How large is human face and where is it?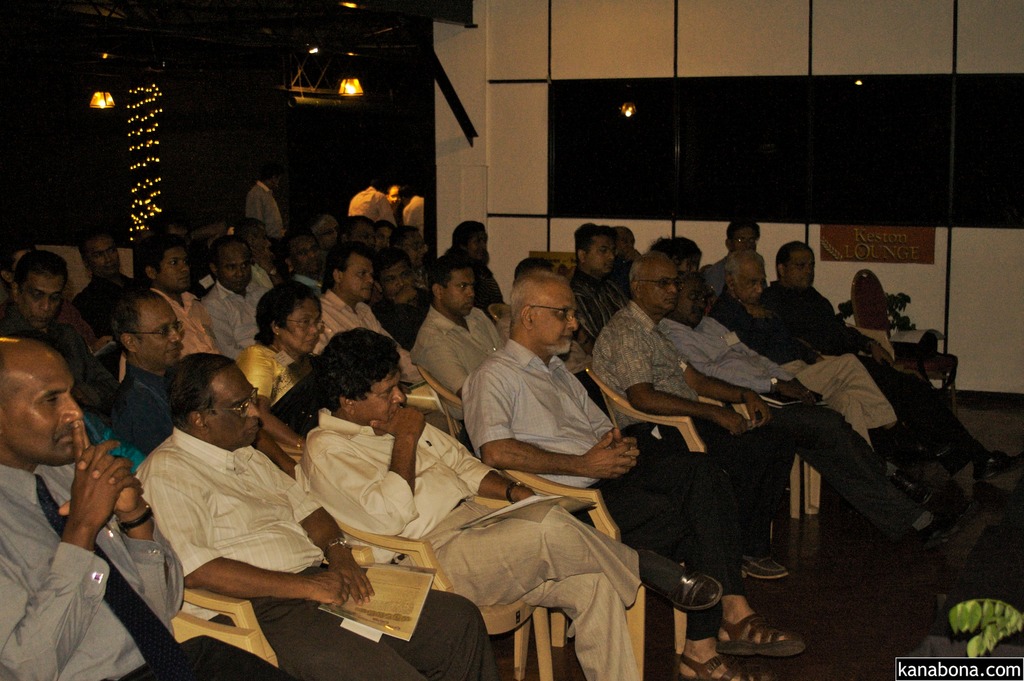
Bounding box: rect(0, 347, 90, 472).
